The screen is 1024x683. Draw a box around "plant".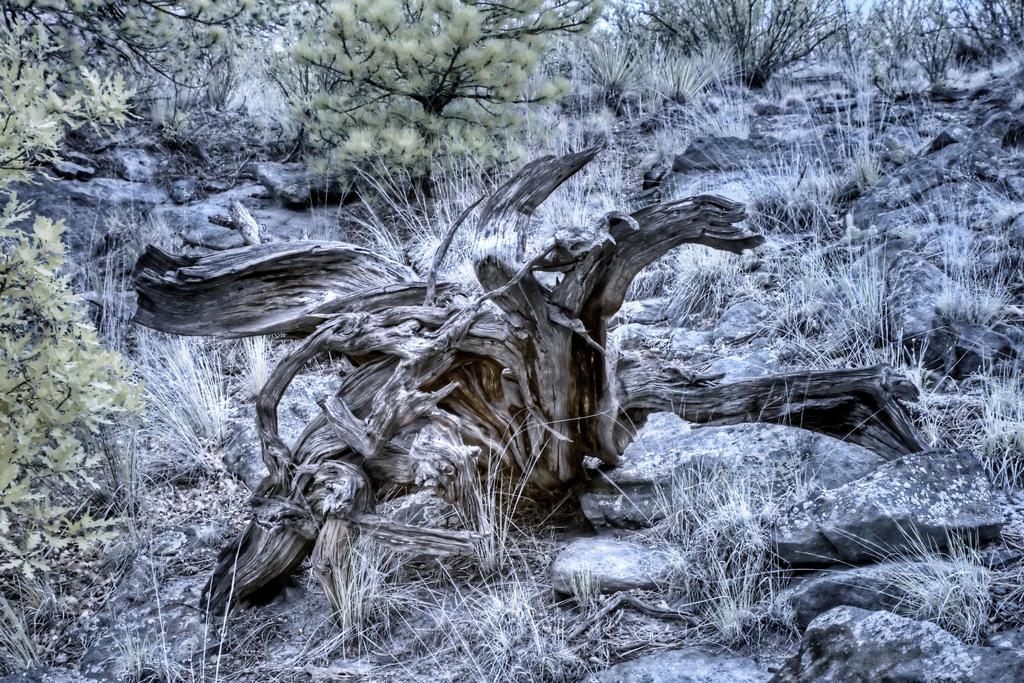
(left=0, top=0, right=150, bottom=543).
